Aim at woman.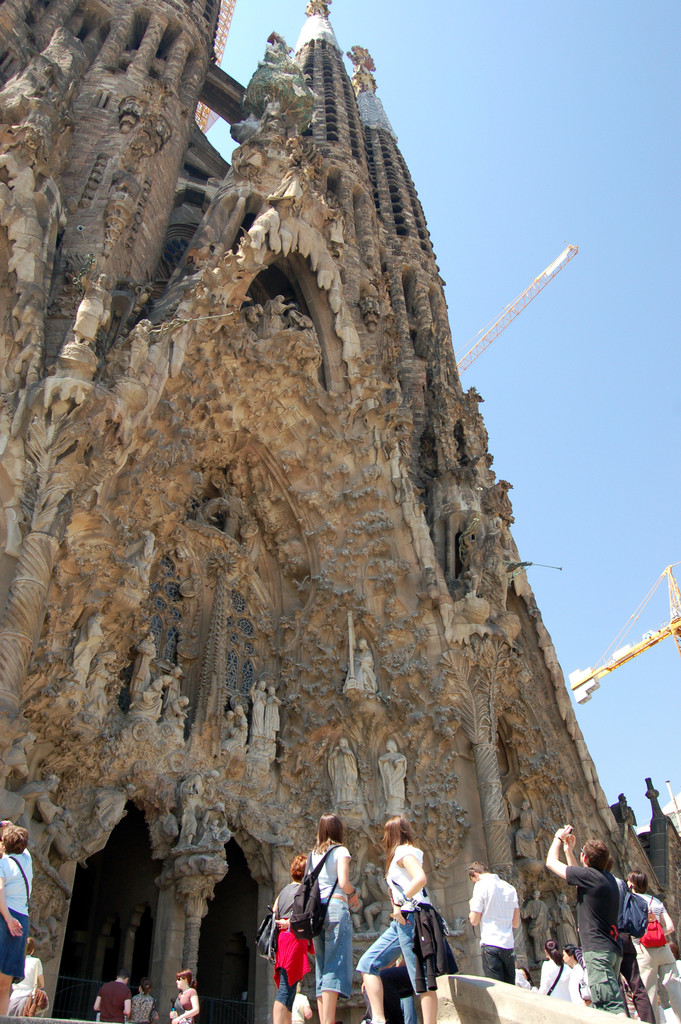
Aimed at left=0, top=818, right=26, bottom=1016.
